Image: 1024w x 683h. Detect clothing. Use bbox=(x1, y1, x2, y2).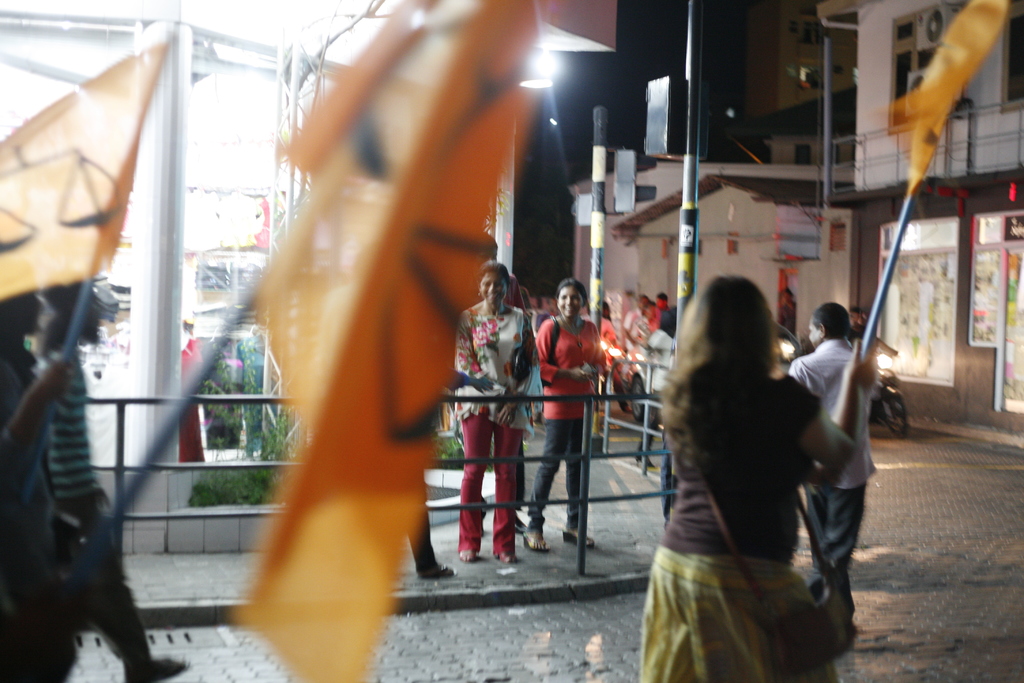
bbox=(178, 336, 204, 465).
